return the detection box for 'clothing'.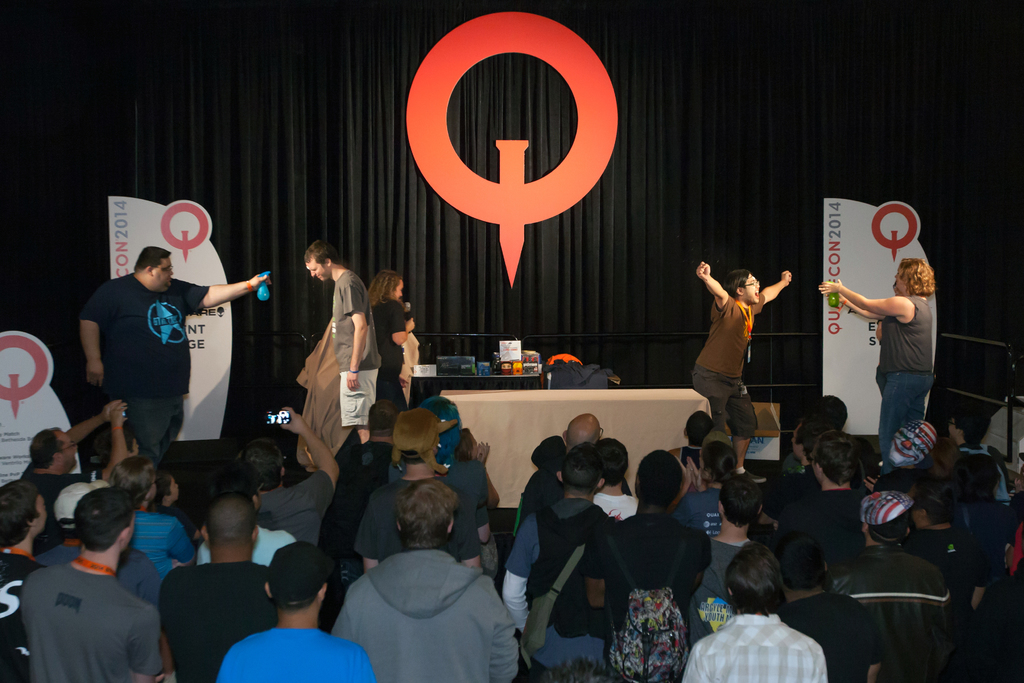
l=79, t=268, r=194, b=469.
